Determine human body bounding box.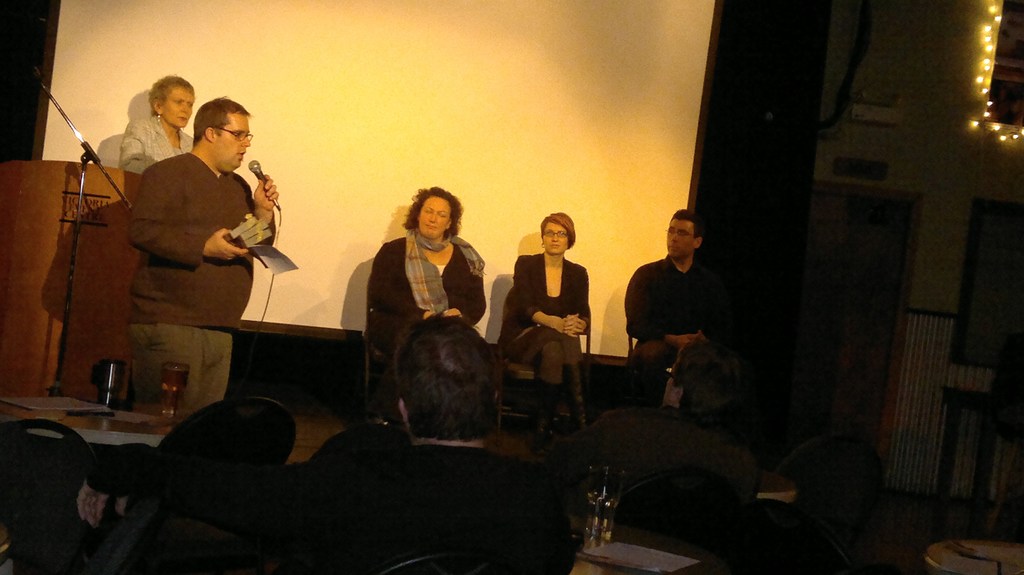
Determined: x1=115 y1=78 x2=192 y2=178.
